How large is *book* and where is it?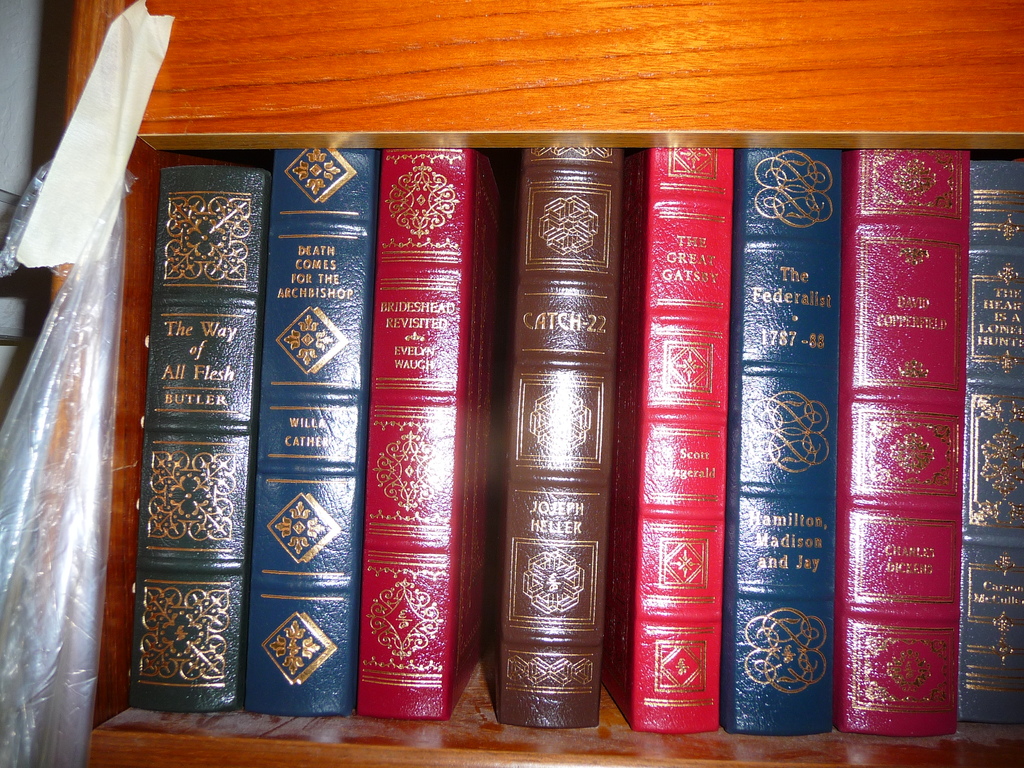
Bounding box: rect(358, 154, 500, 724).
